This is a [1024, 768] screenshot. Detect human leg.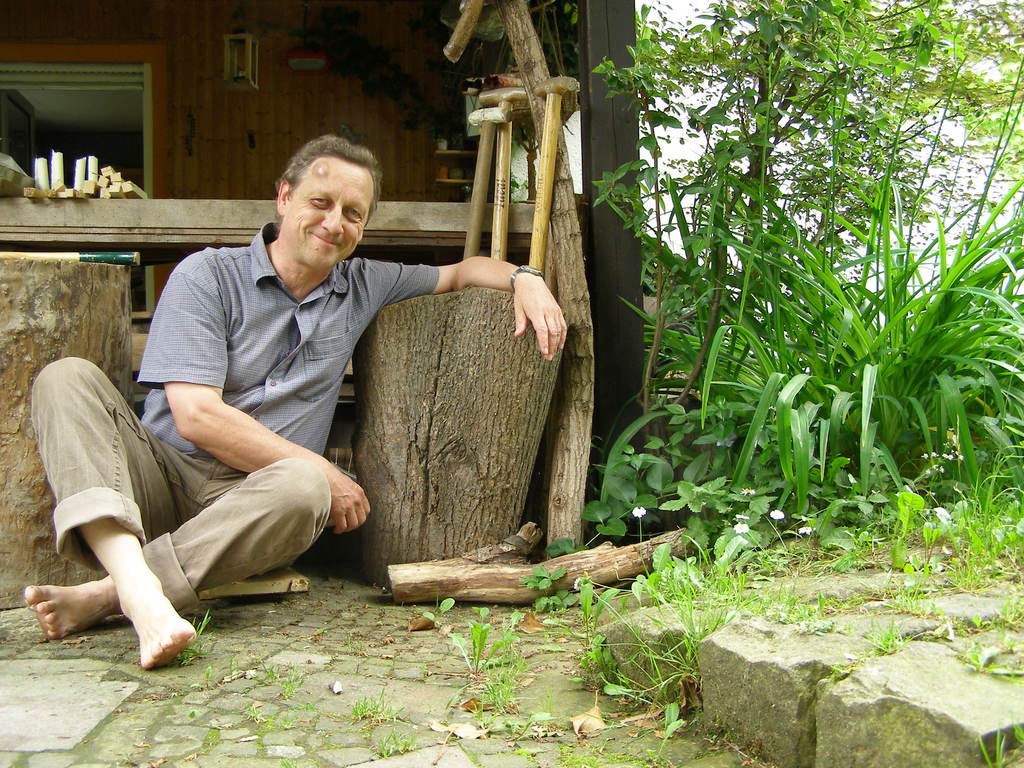
[31,355,195,673].
